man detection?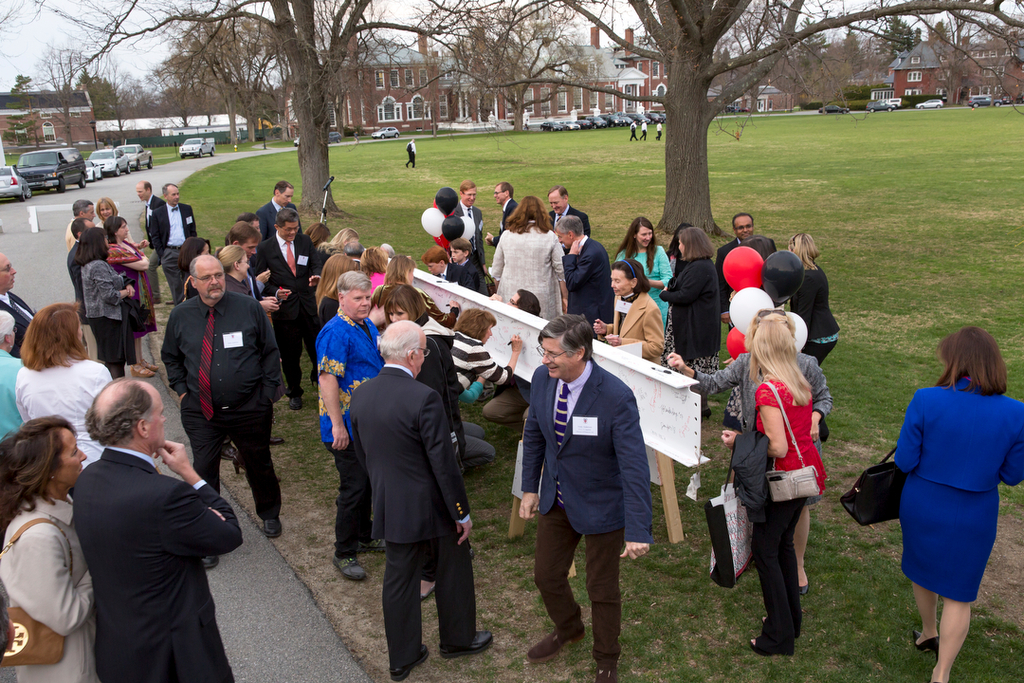
(left=555, top=214, right=613, bottom=346)
